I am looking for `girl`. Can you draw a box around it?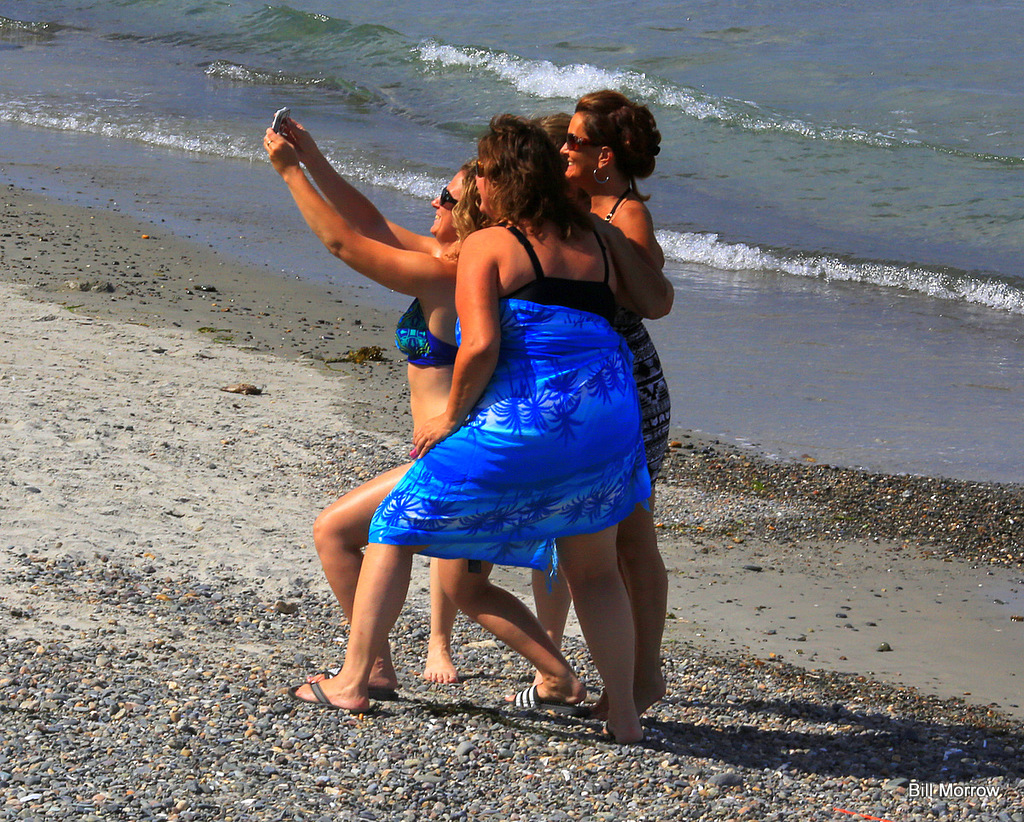
Sure, the bounding box is (left=262, top=114, right=586, bottom=705).
